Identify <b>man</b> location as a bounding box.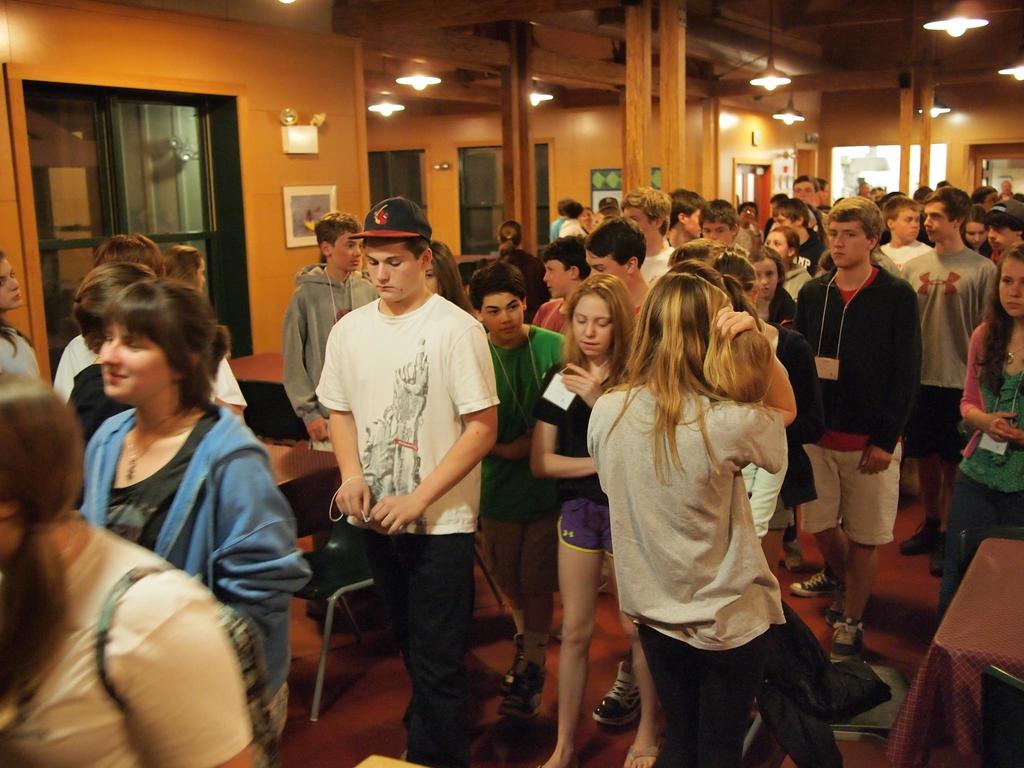
(624,186,674,294).
